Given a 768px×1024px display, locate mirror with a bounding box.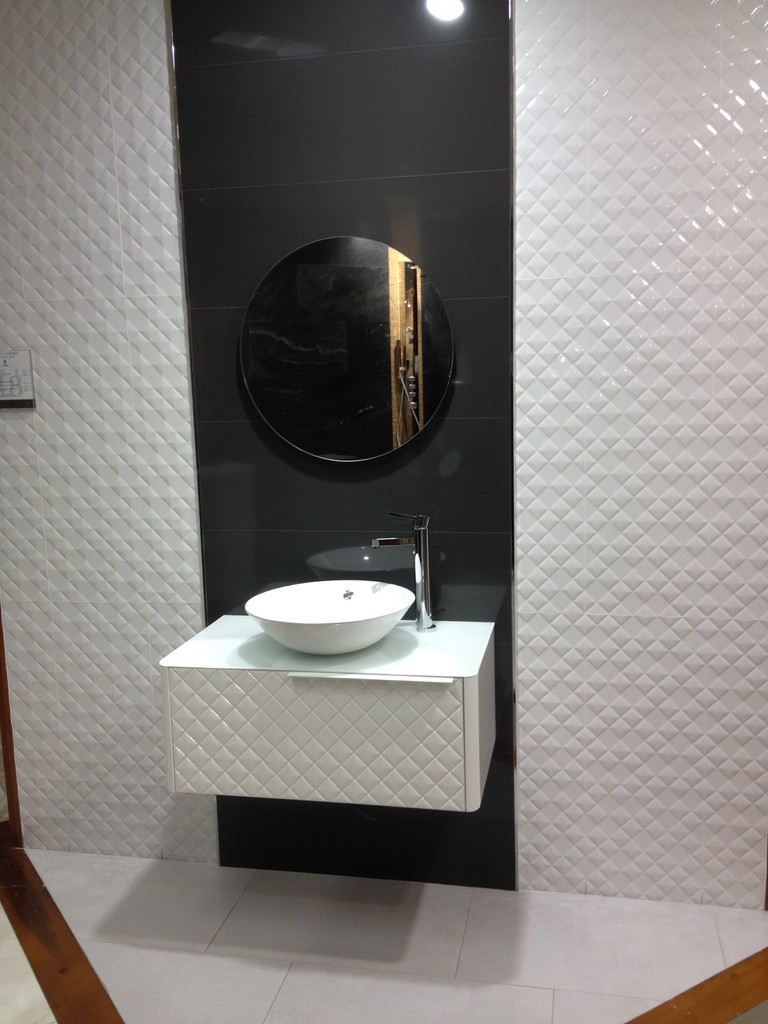
Located: {"left": 236, "top": 239, "right": 454, "bottom": 461}.
